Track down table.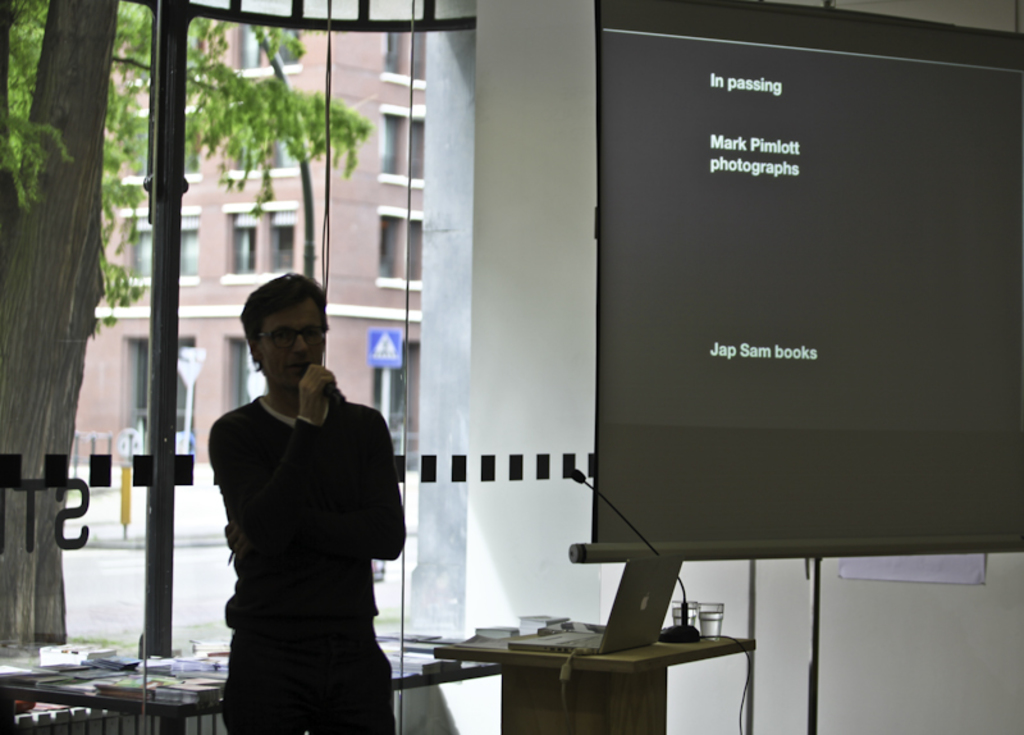
Tracked to (left=0, top=597, right=526, bottom=734).
